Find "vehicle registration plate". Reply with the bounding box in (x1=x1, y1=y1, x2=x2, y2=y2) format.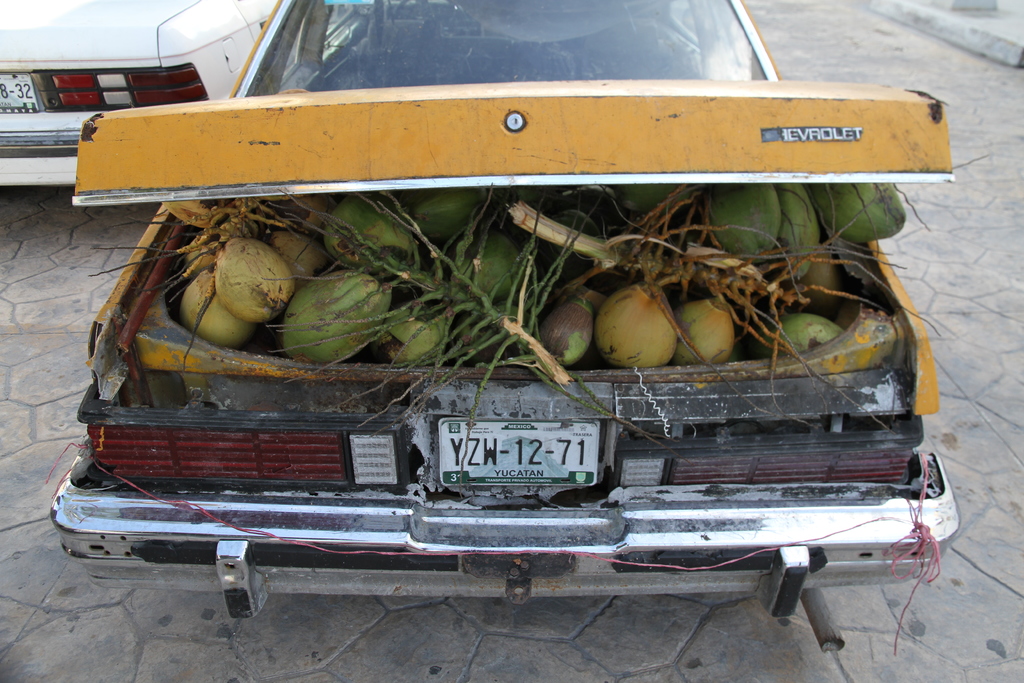
(x1=440, y1=404, x2=601, y2=508).
